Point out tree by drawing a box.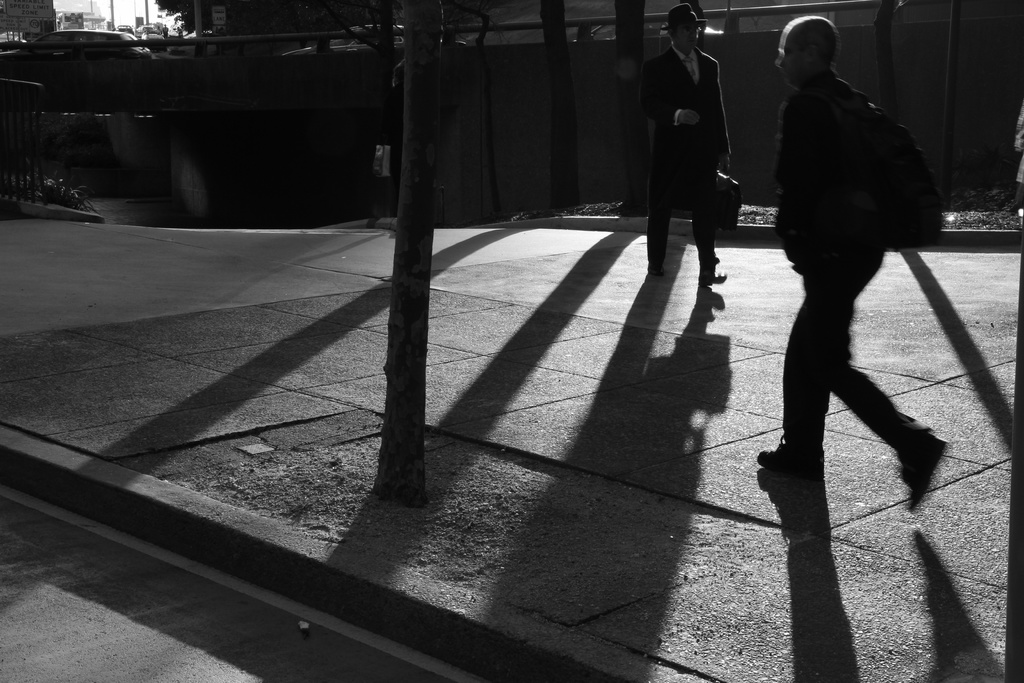
(366, 0, 438, 507).
